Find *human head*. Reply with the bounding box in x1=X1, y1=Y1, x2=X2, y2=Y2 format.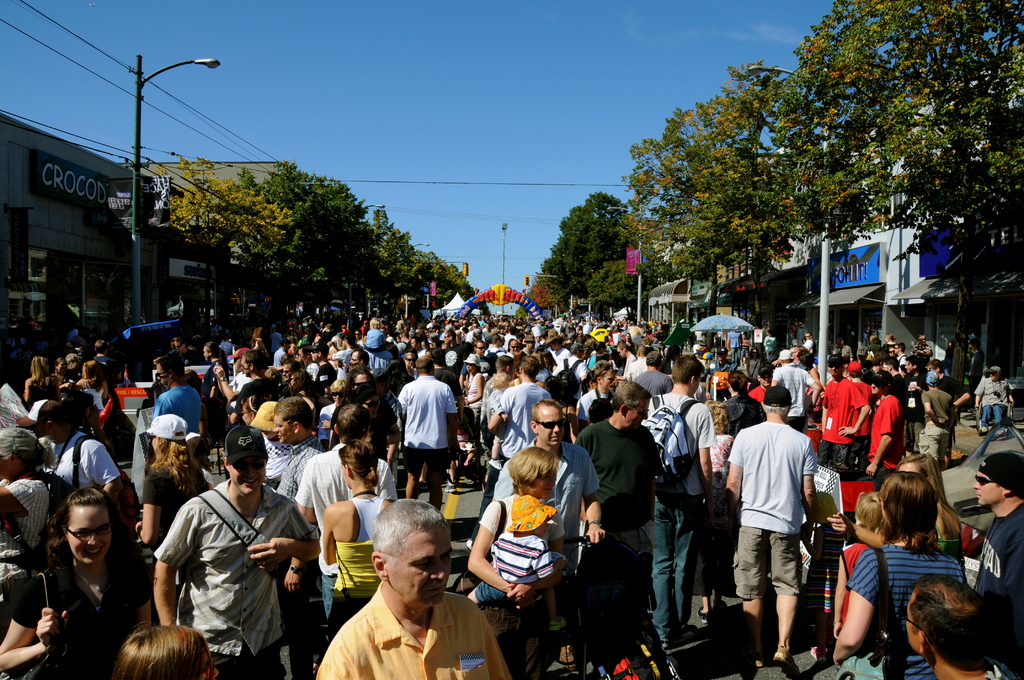
x1=349, y1=367, x2=374, y2=389.
